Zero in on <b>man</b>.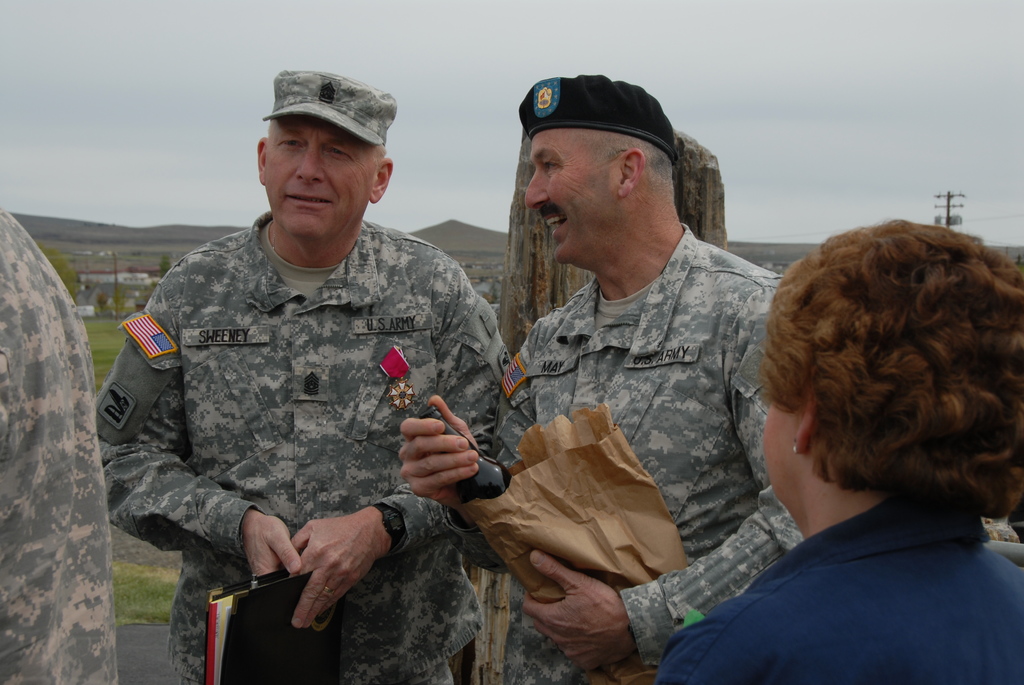
Zeroed in: [left=87, top=72, right=522, bottom=684].
